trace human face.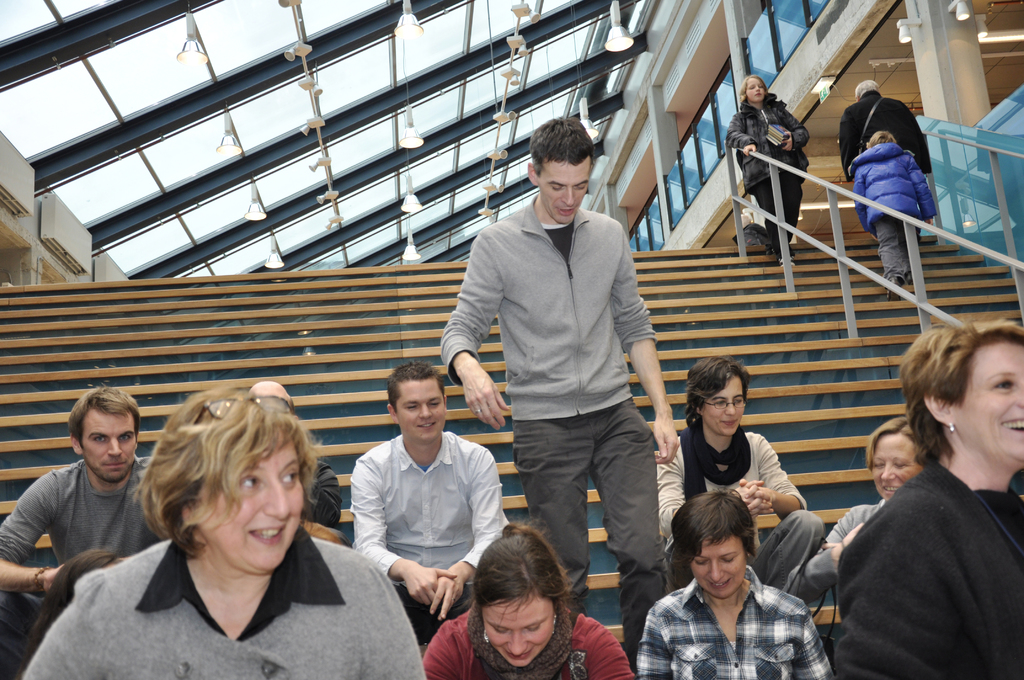
Traced to (691, 534, 749, 599).
